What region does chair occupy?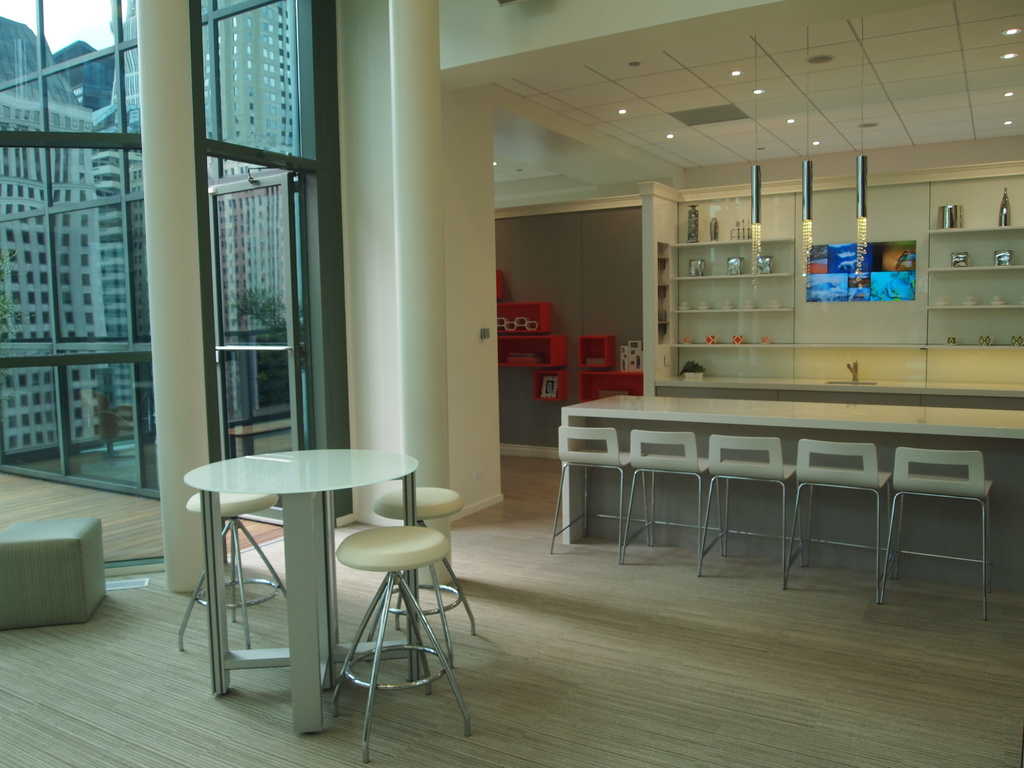
rect(619, 431, 710, 569).
